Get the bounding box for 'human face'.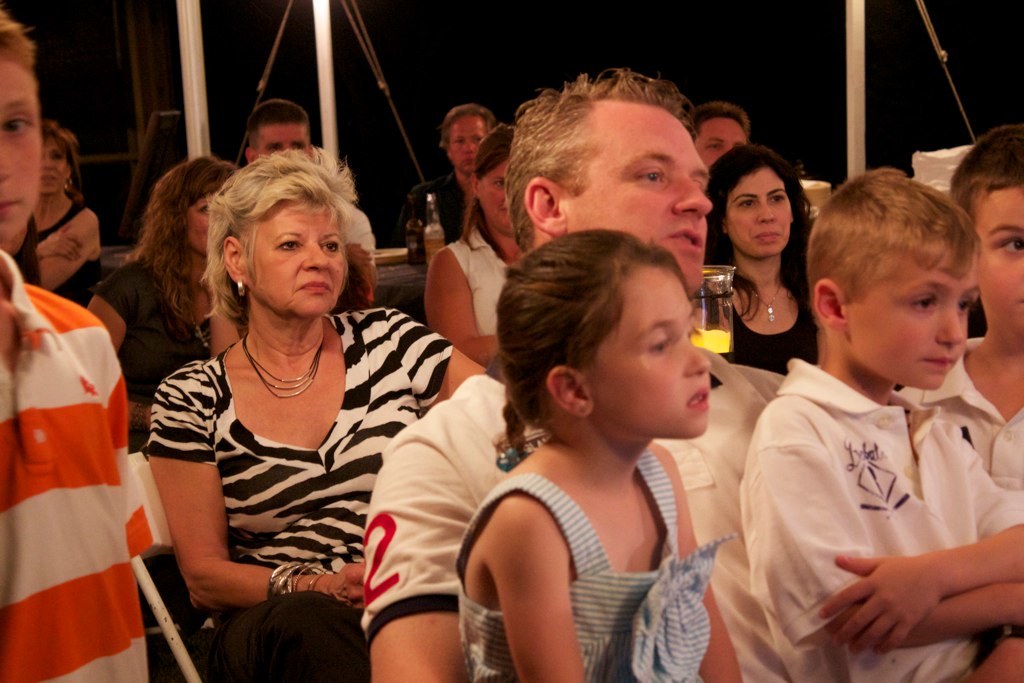
rect(450, 114, 482, 172).
